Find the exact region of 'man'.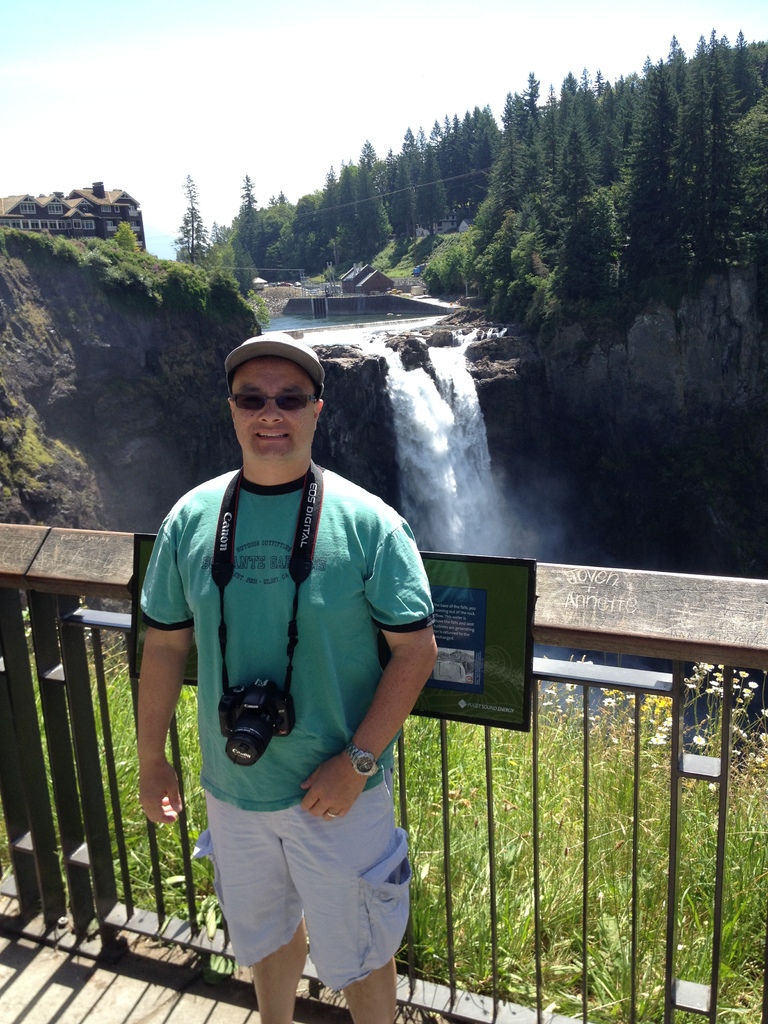
Exact region: bbox=(136, 322, 447, 1023).
